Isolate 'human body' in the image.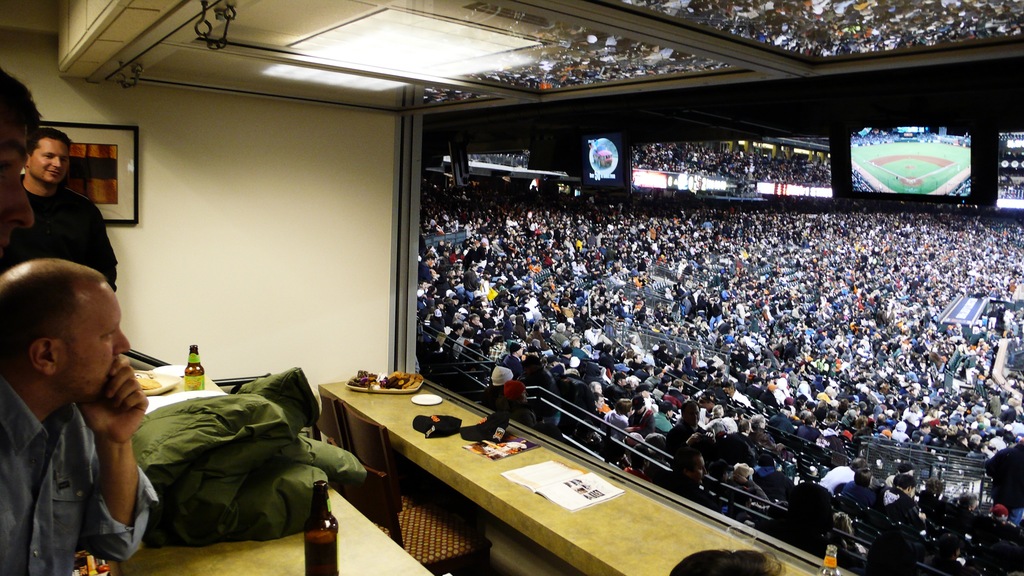
Isolated region: select_region(591, 192, 605, 267).
